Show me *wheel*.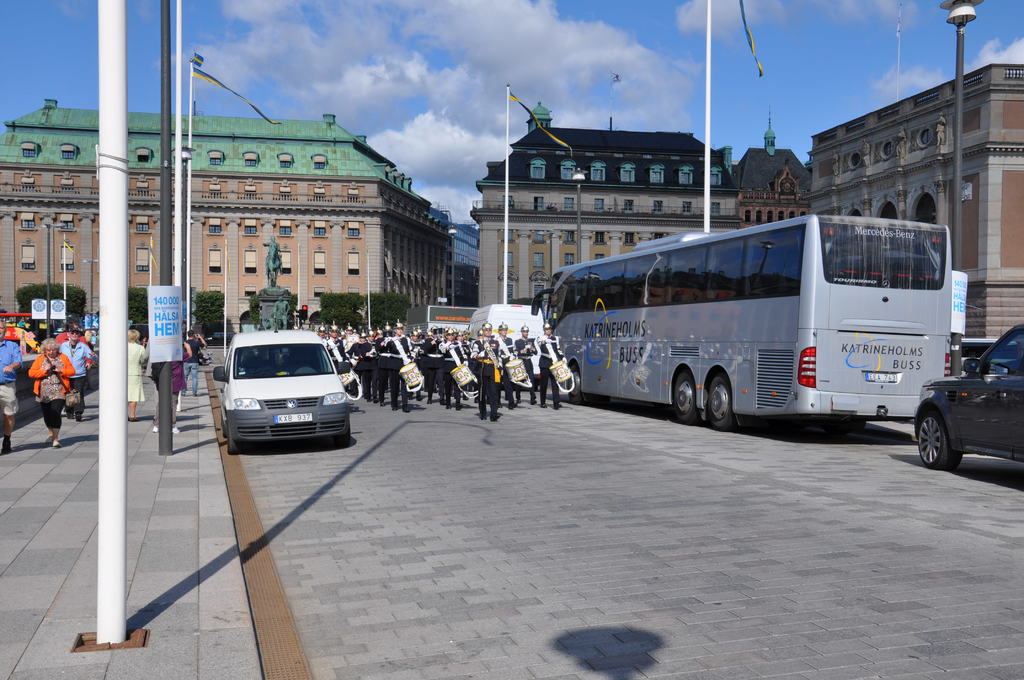
*wheel* is here: detection(568, 363, 585, 405).
